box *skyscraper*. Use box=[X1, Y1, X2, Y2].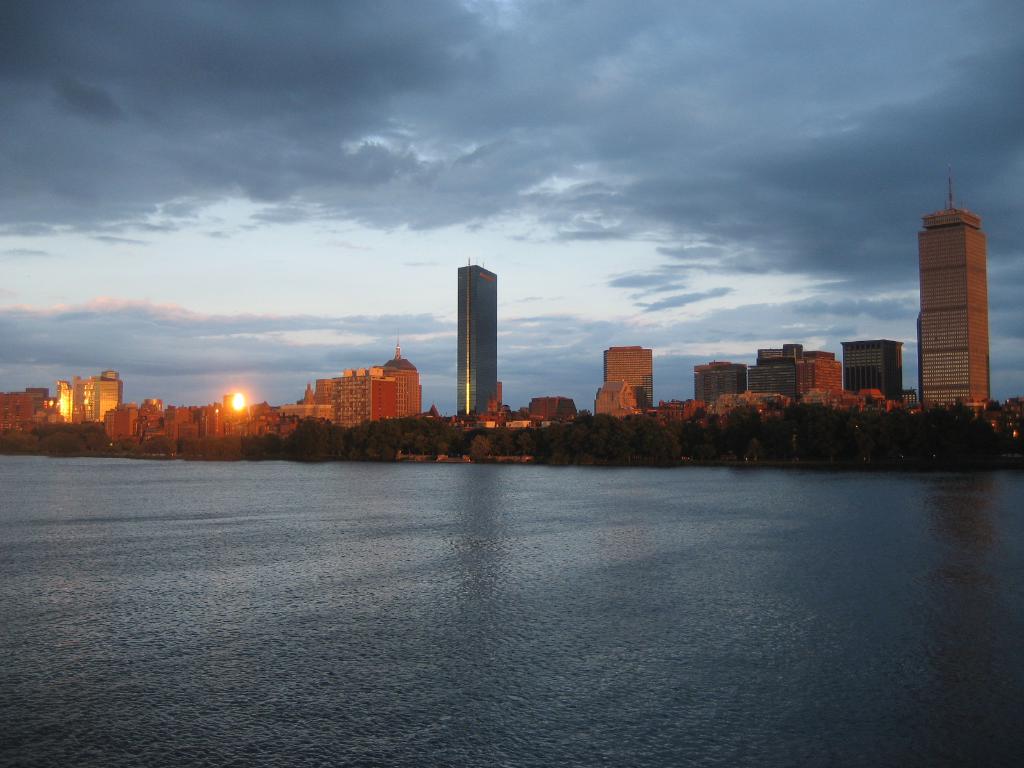
box=[750, 362, 796, 404].
